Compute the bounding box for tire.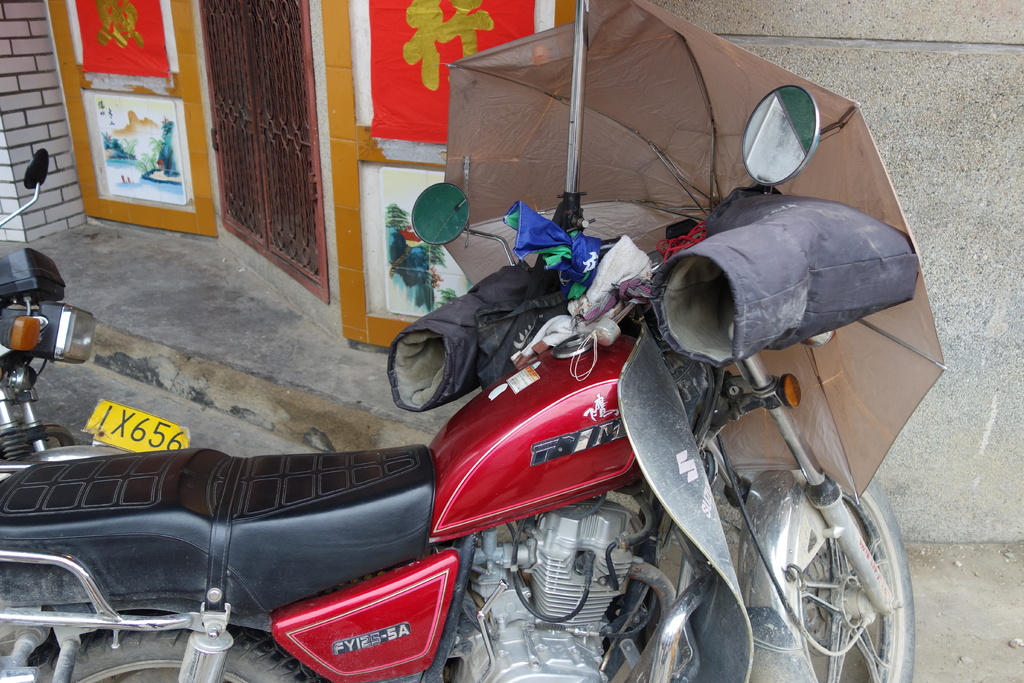
746 470 912 682.
